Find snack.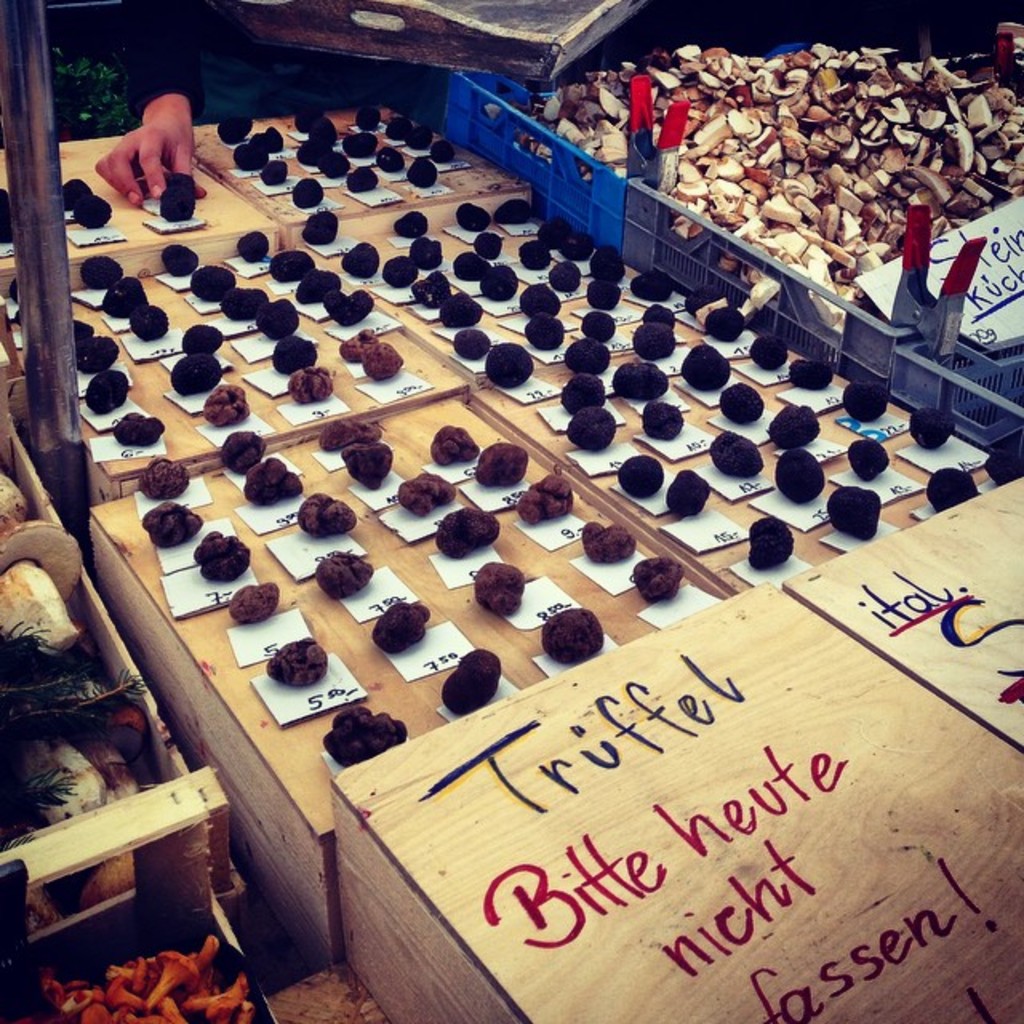
select_region(752, 520, 797, 579).
